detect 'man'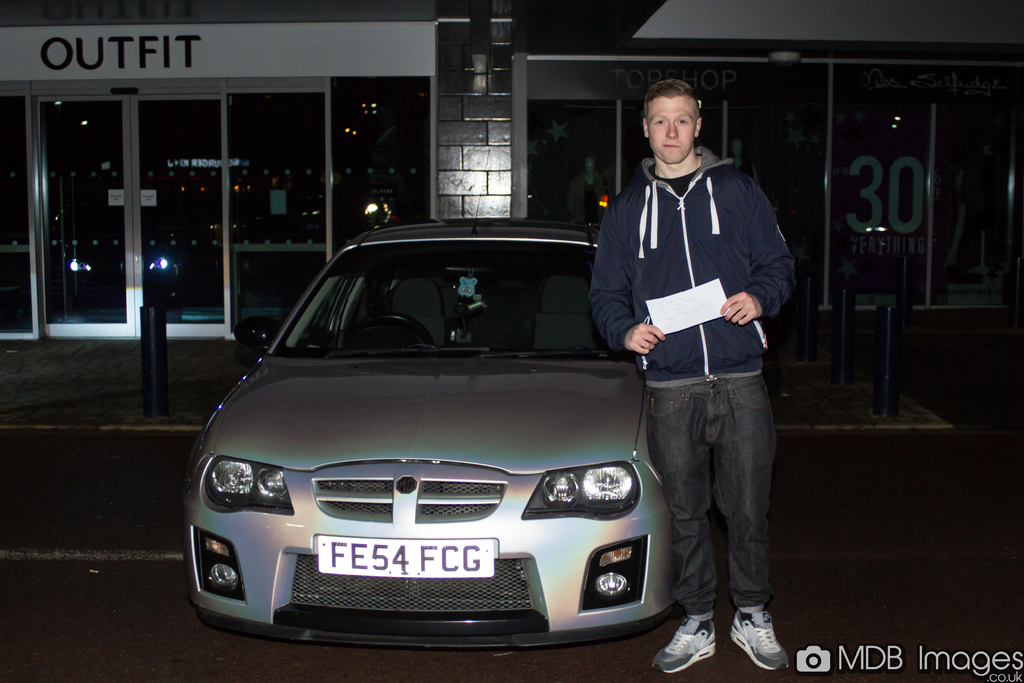
rect(596, 77, 798, 664)
